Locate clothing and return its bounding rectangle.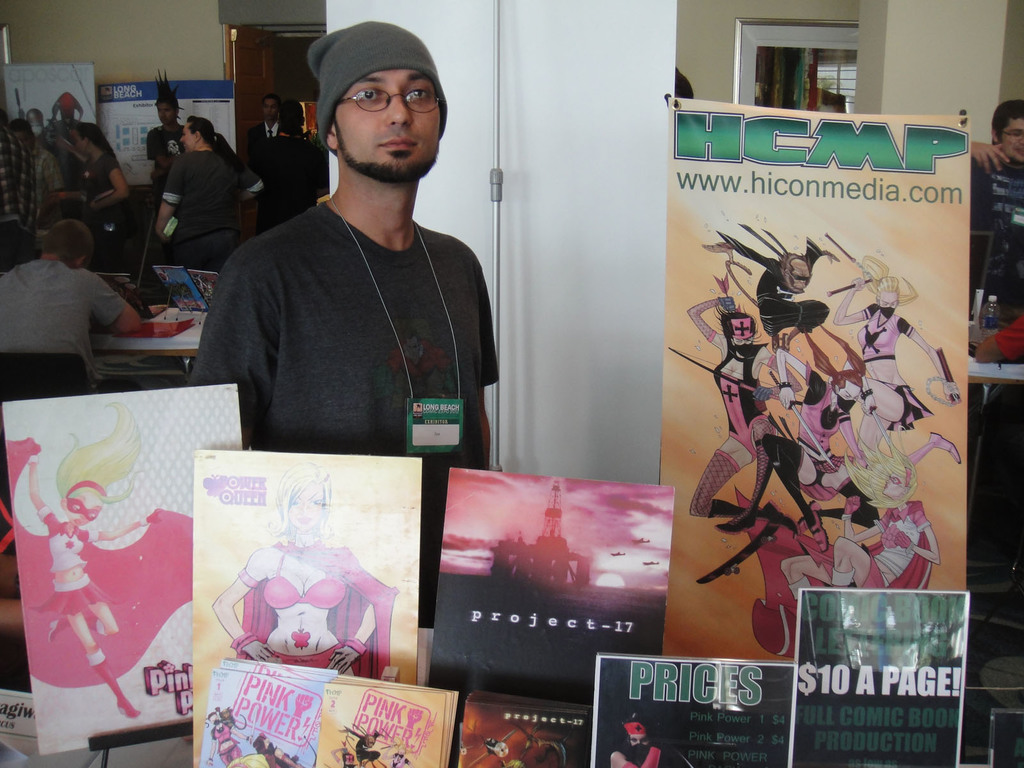
[250,114,297,164].
